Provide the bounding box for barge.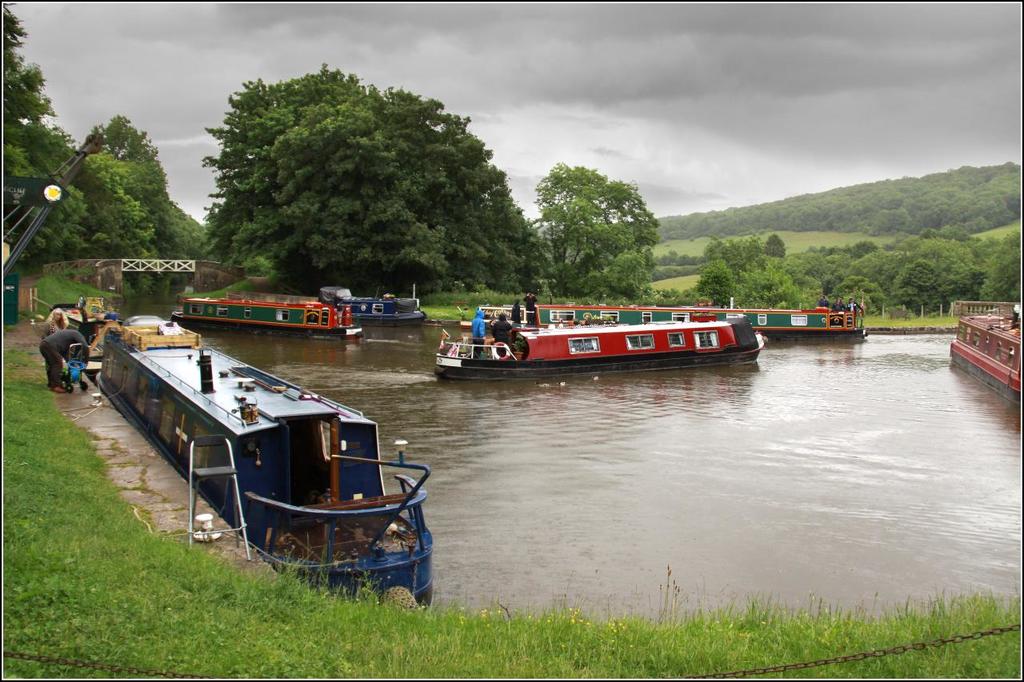
[left=171, top=296, right=364, bottom=341].
